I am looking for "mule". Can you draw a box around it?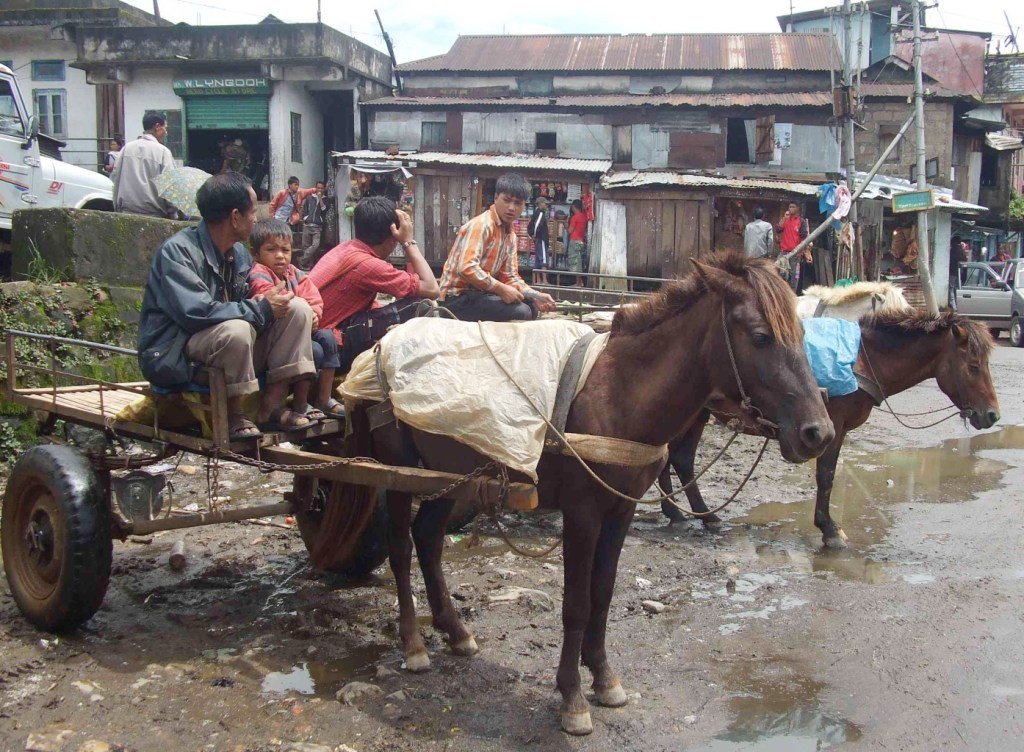
Sure, the bounding box is [307, 248, 836, 736].
